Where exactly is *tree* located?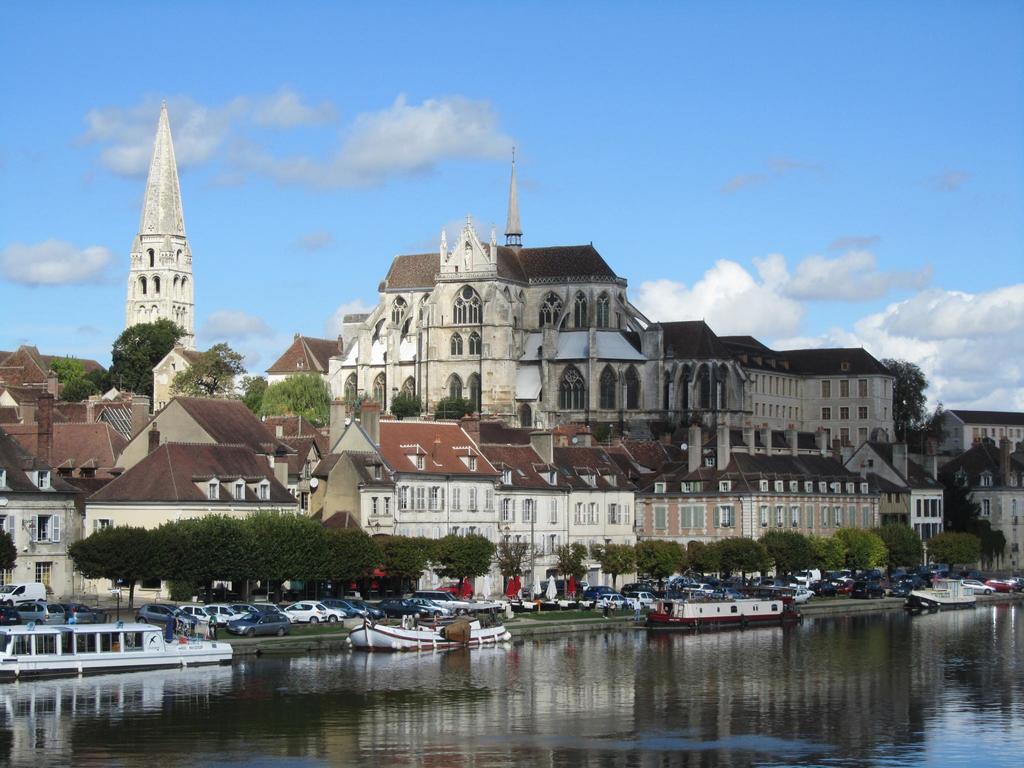
Its bounding box is bbox(842, 525, 887, 579).
